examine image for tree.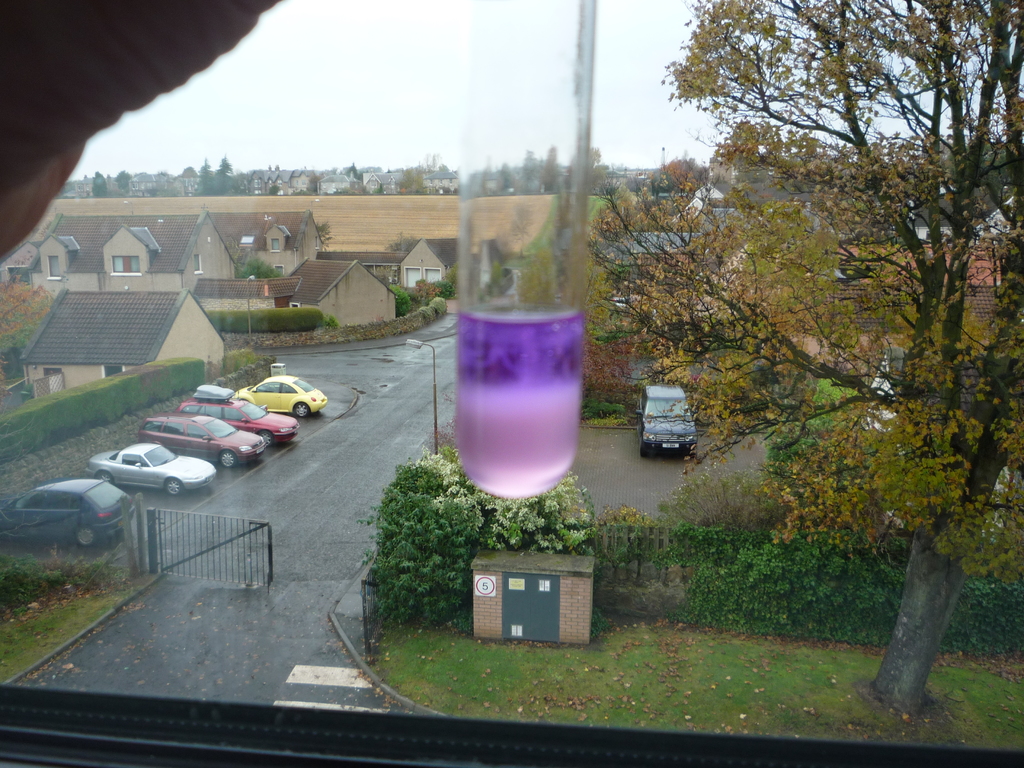
Examination result: region(520, 145, 530, 195).
